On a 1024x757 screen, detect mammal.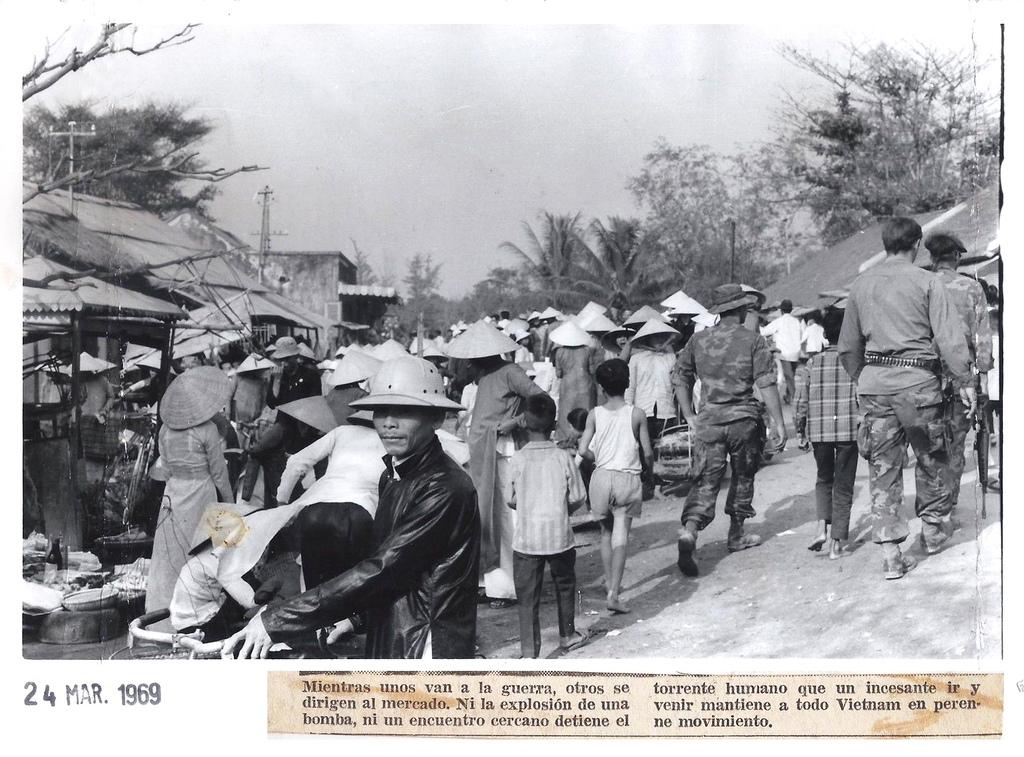
pyautogui.locateOnScreen(685, 306, 794, 569).
